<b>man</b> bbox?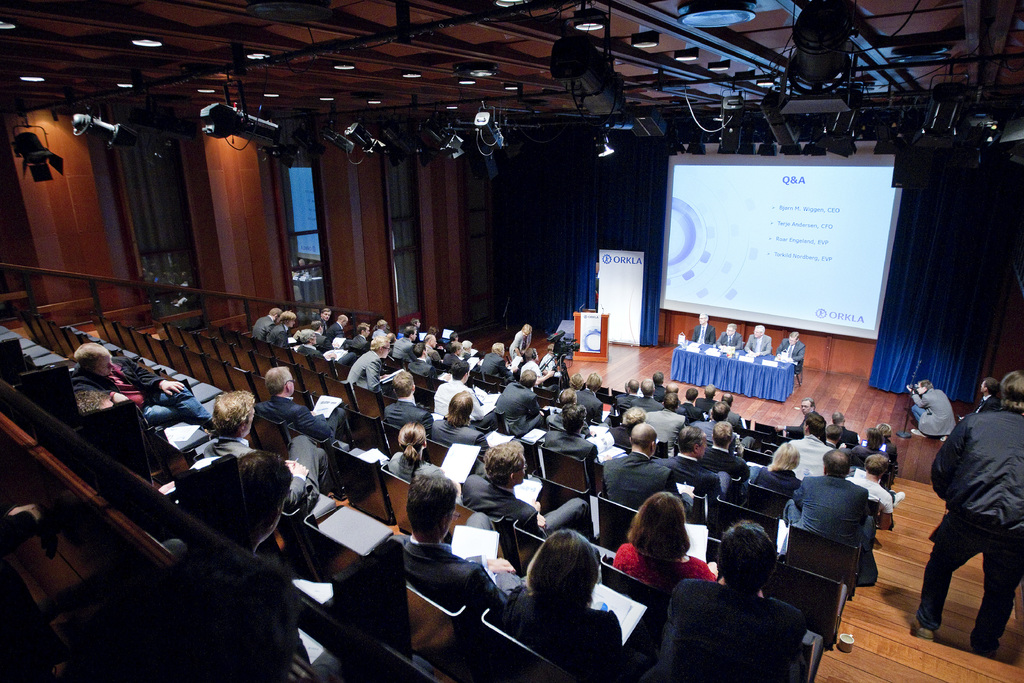
(x1=824, y1=423, x2=845, y2=449)
